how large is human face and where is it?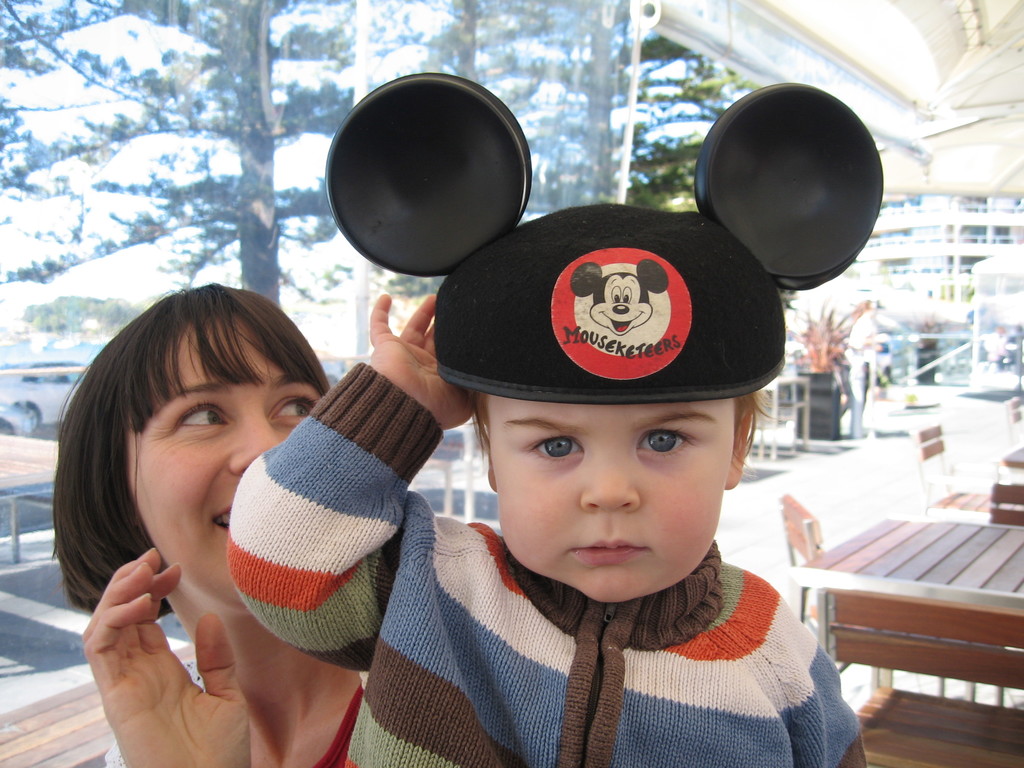
Bounding box: region(483, 397, 743, 605).
